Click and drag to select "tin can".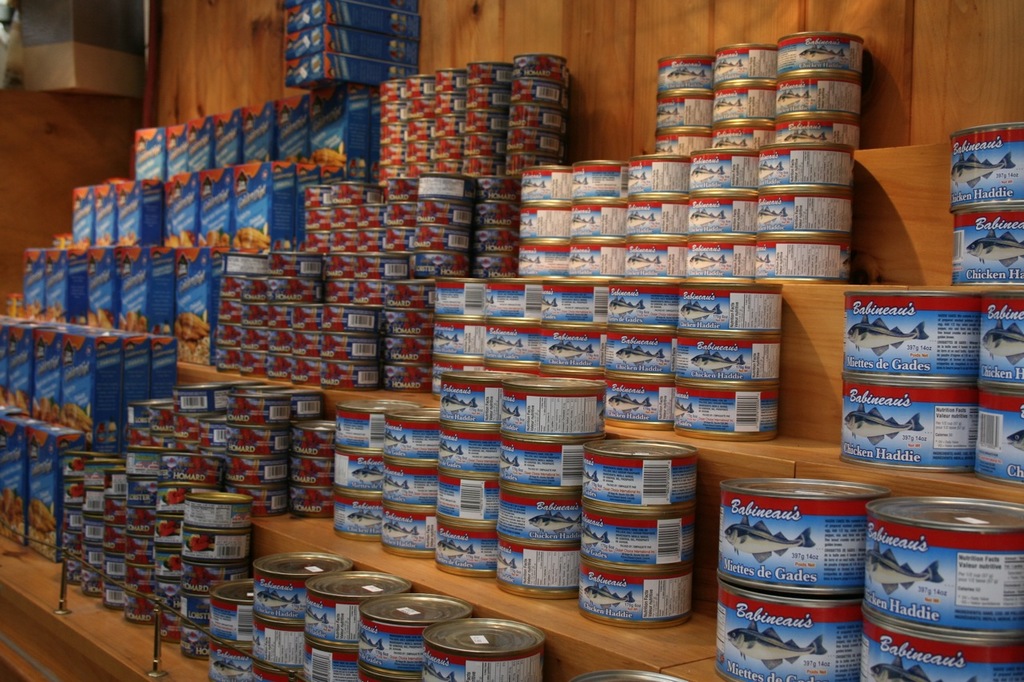
Selection: box=[971, 383, 1023, 489].
